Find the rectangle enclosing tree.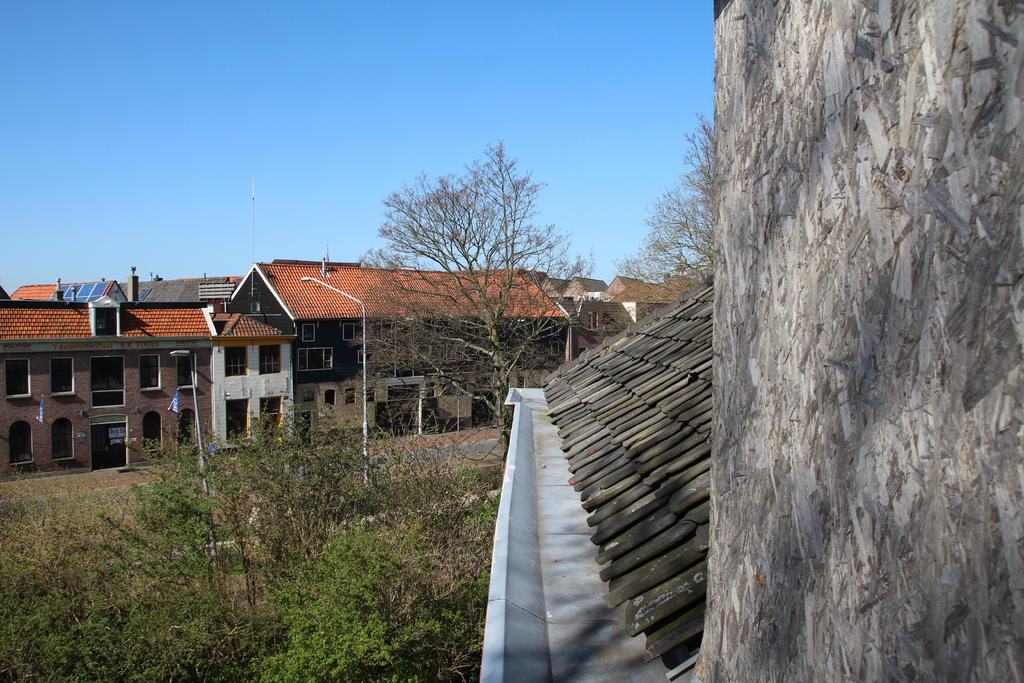
rect(350, 144, 594, 476).
